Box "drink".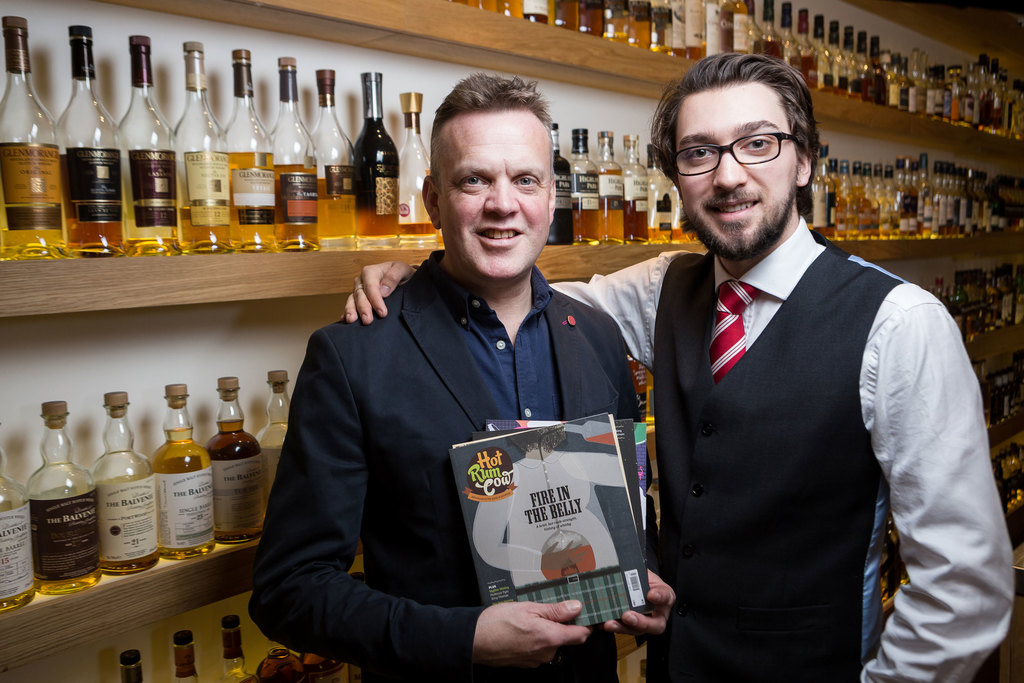
21 406 99 606.
